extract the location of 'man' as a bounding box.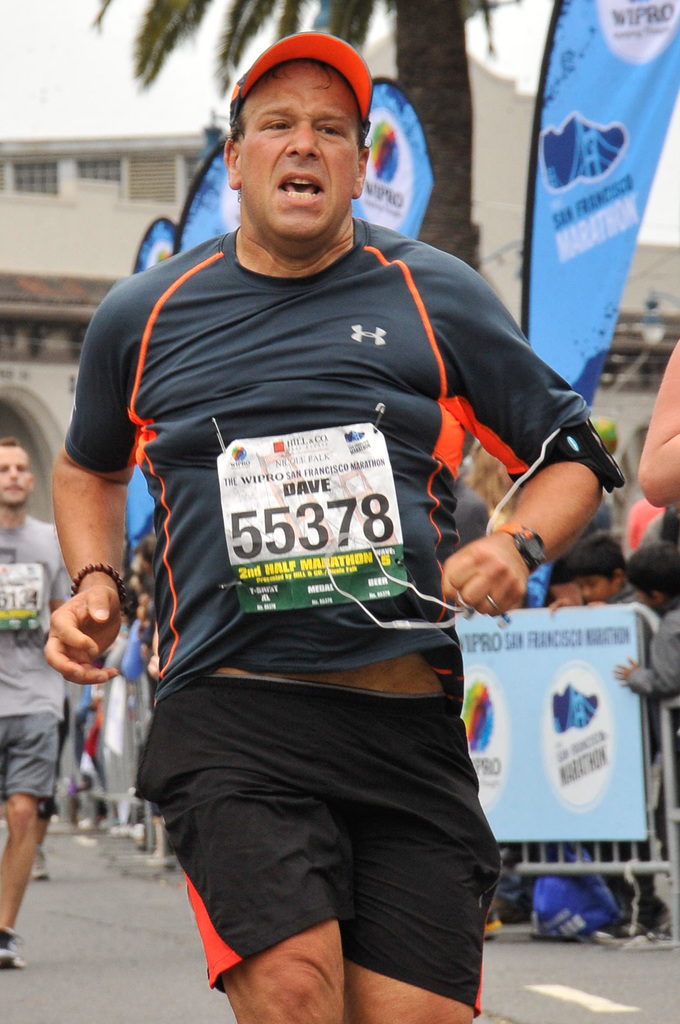
x1=459, y1=425, x2=490, y2=552.
